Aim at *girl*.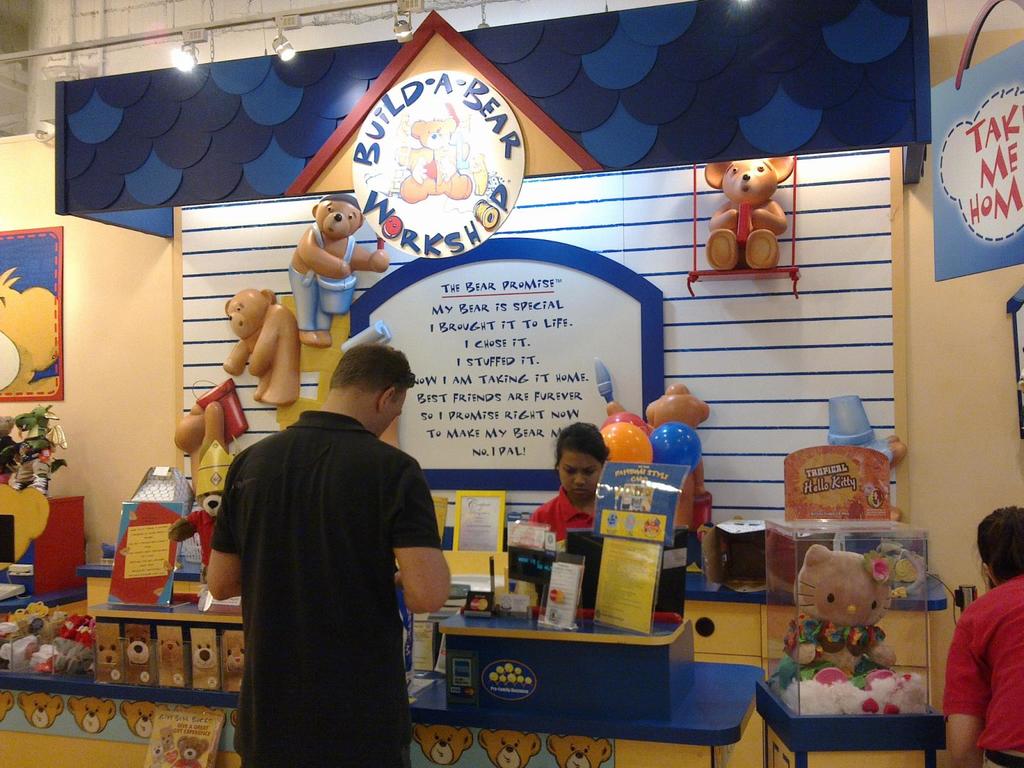
Aimed at pyautogui.locateOnScreen(525, 422, 613, 537).
